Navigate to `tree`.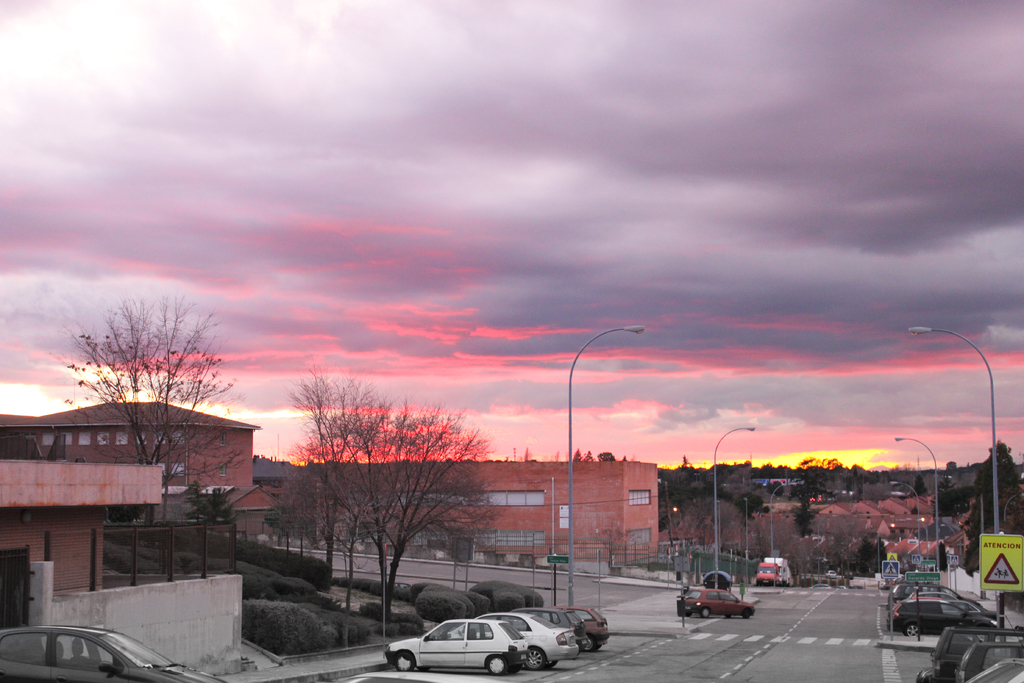
Navigation target: region(934, 543, 950, 577).
